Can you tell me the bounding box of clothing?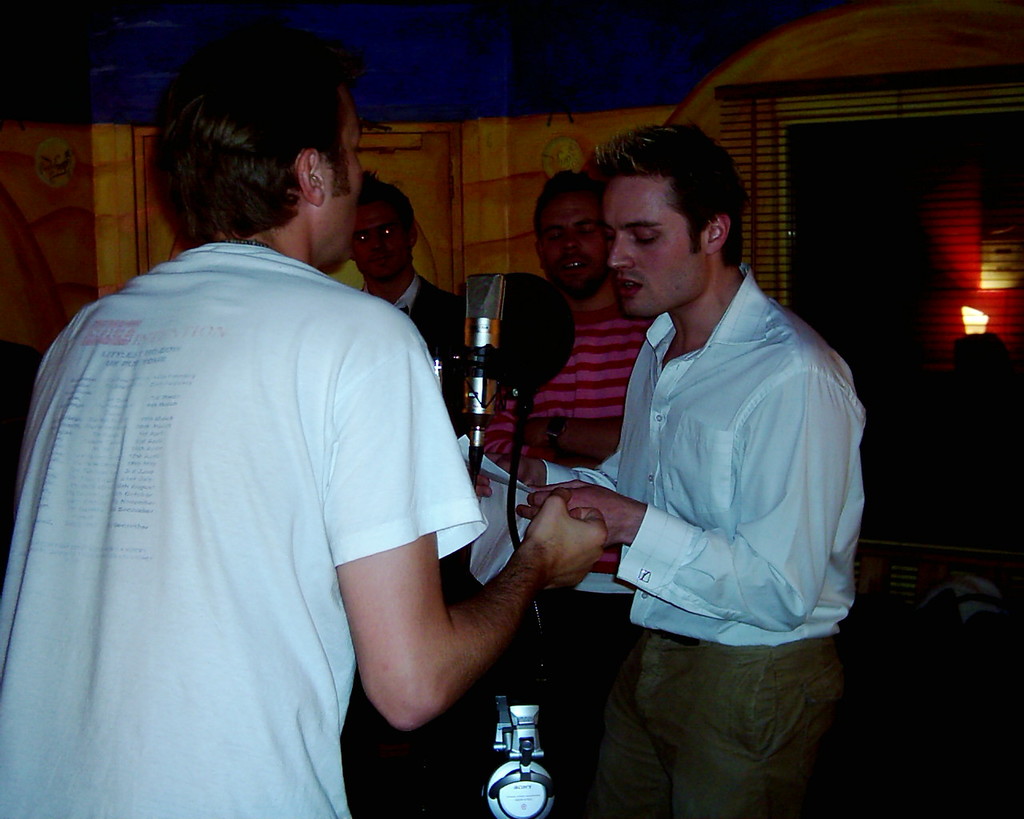
Rect(490, 123, 870, 817).
